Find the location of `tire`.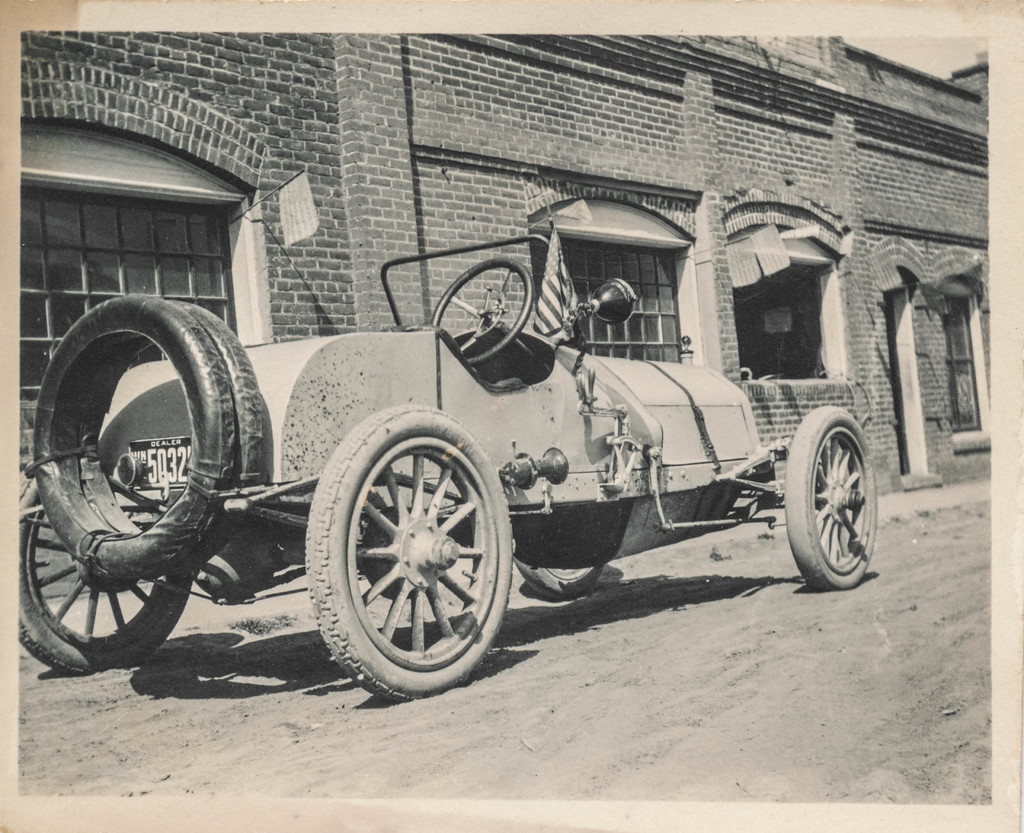
Location: [312, 402, 502, 704].
